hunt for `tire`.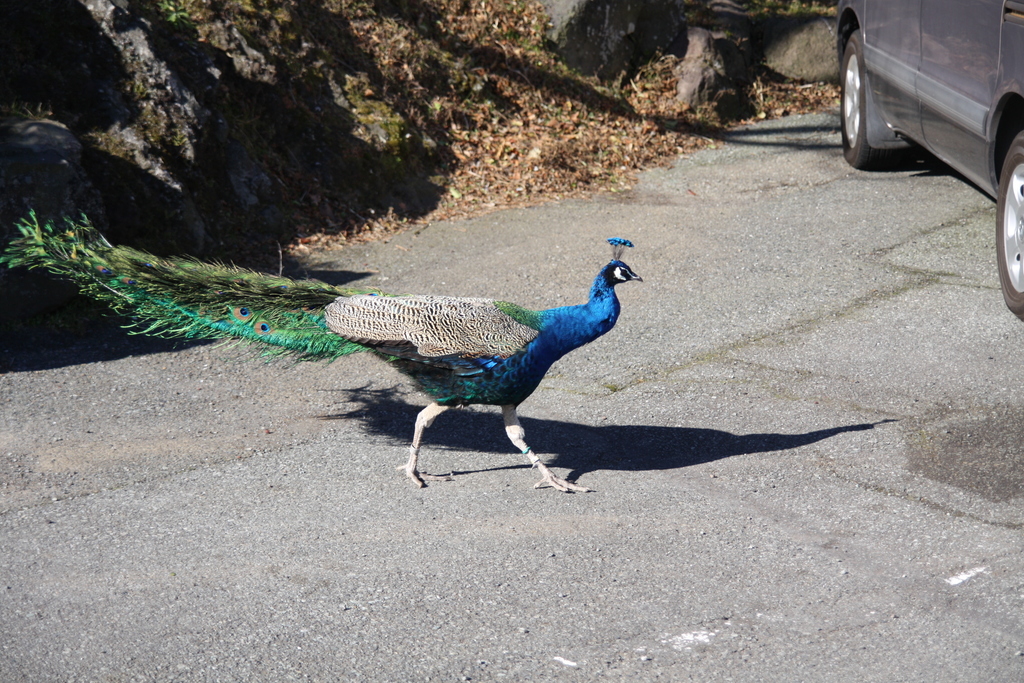
Hunted down at 838:31:899:167.
